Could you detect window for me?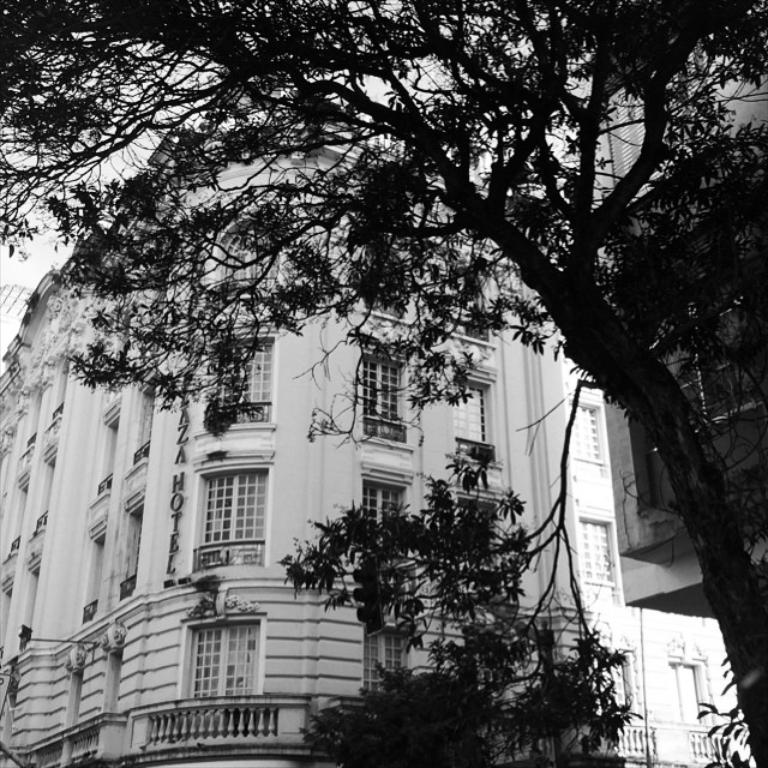
Detection result: bbox=(450, 384, 493, 449).
